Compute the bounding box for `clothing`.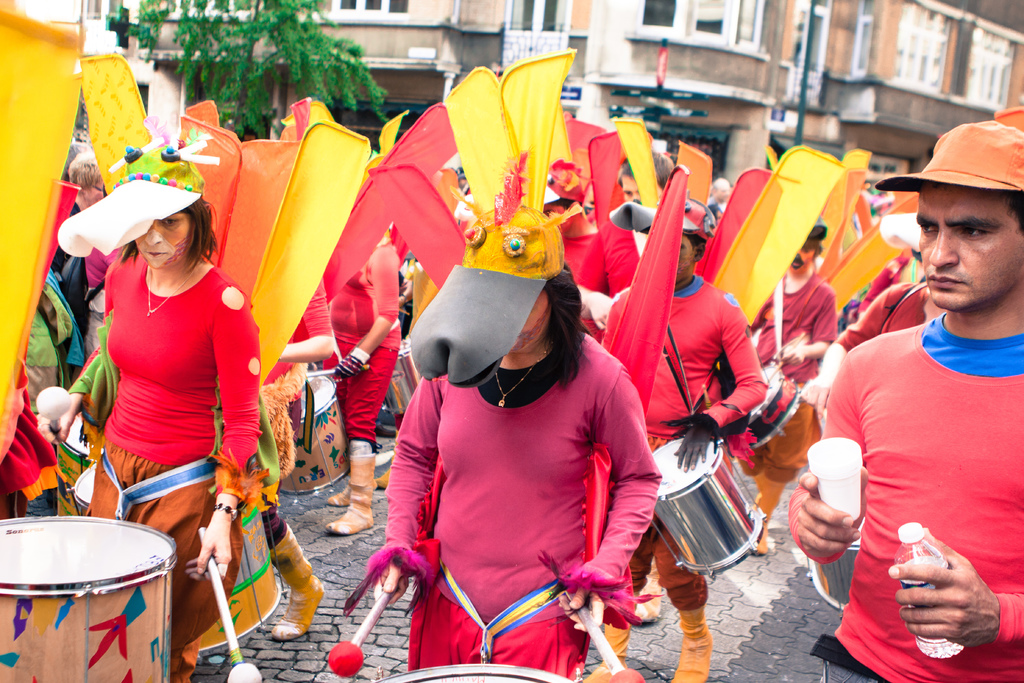
BBox(781, 277, 844, 495).
